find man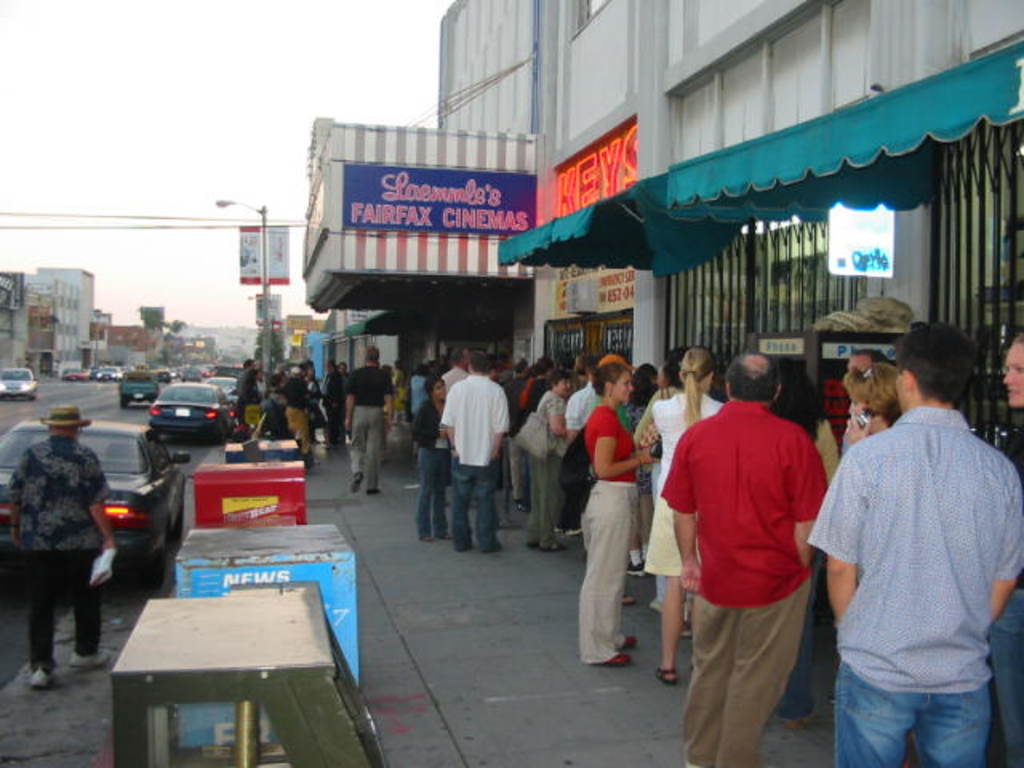
region(338, 334, 403, 490)
